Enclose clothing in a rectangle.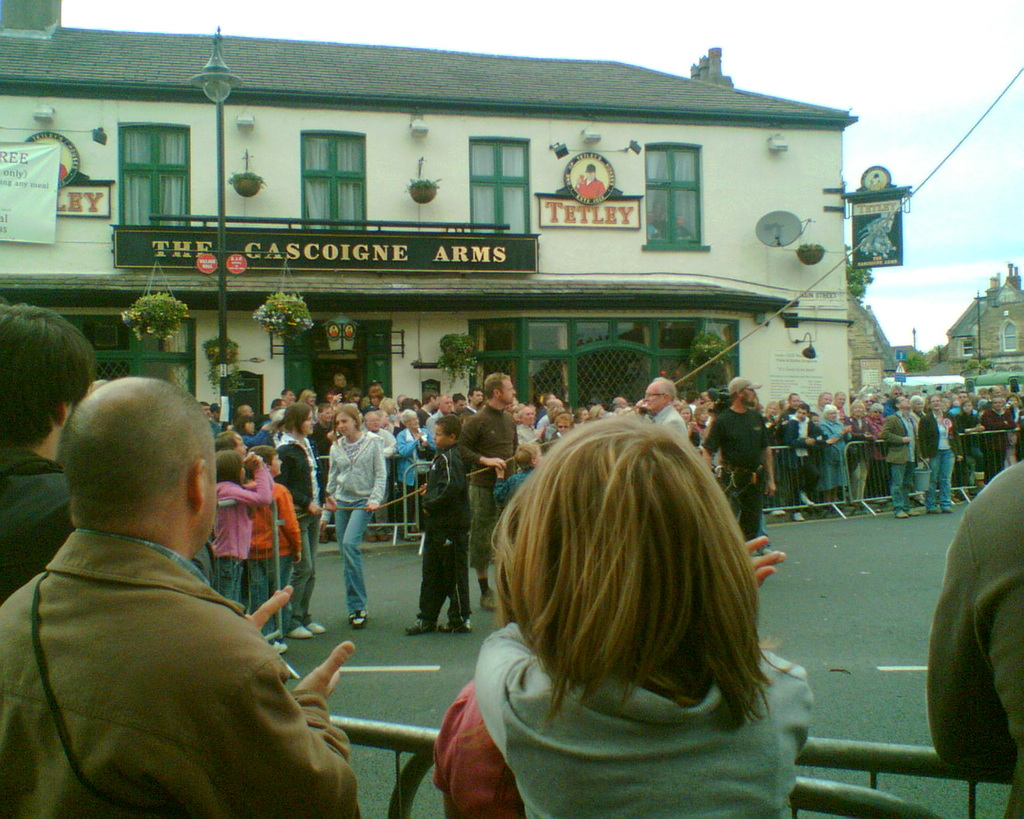
(534,415,546,429).
